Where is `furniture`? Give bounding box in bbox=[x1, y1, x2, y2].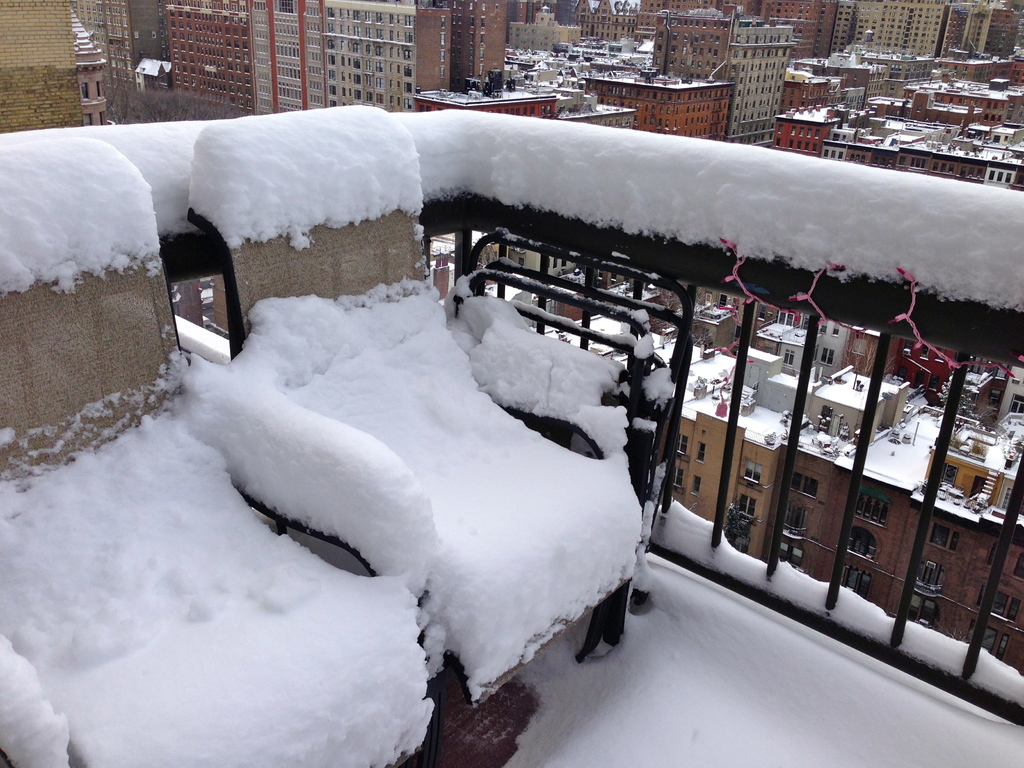
bbox=[182, 104, 642, 719].
